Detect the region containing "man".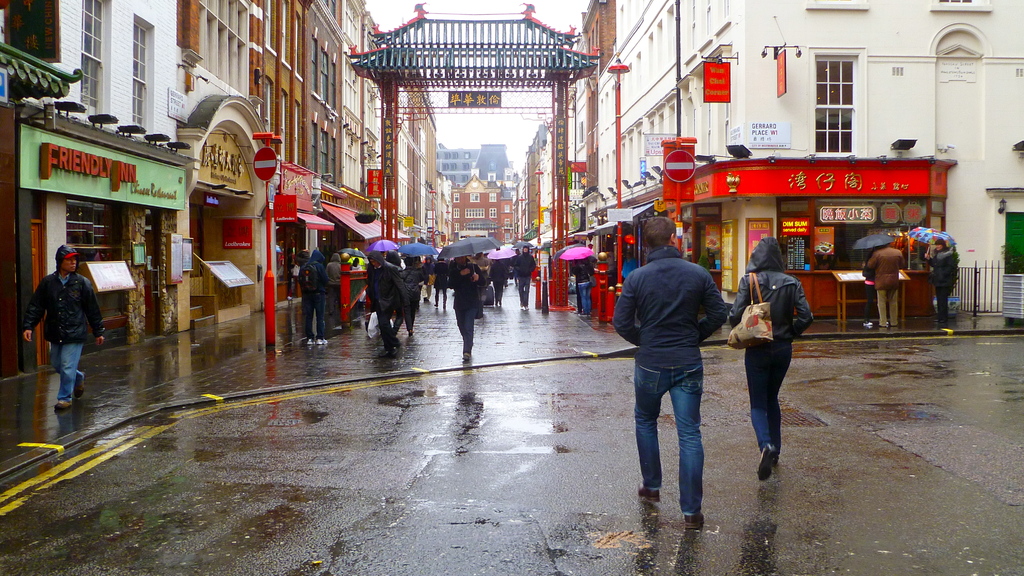
box=[366, 249, 411, 358].
